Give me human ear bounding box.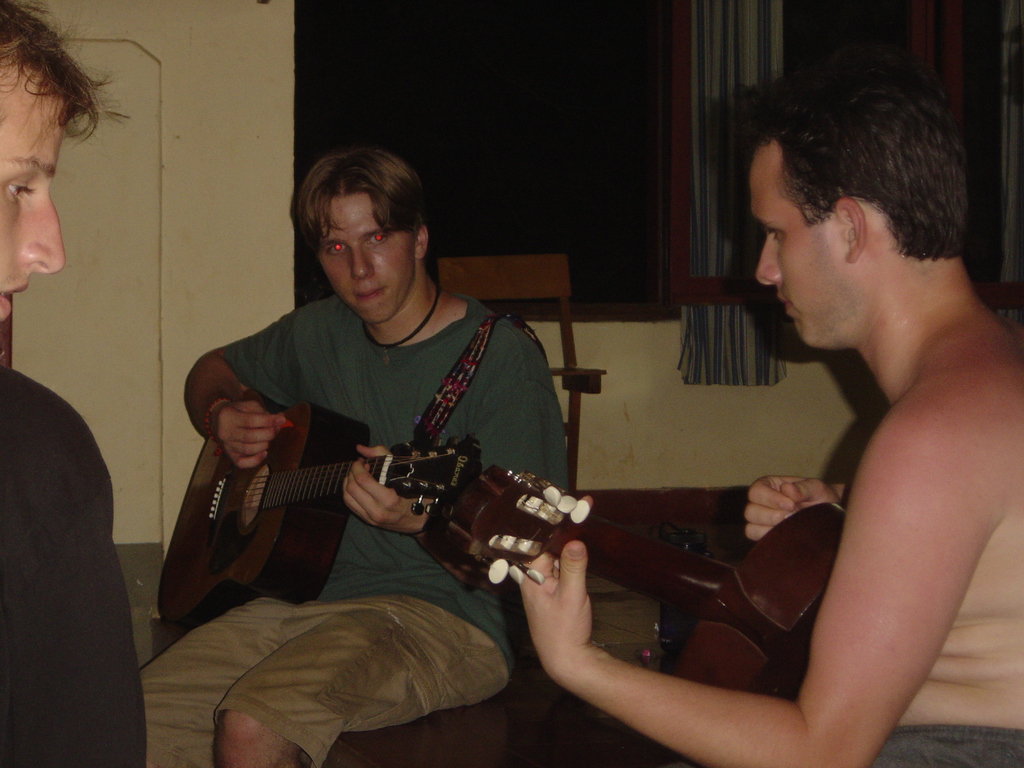
rect(834, 196, 867, 262).
